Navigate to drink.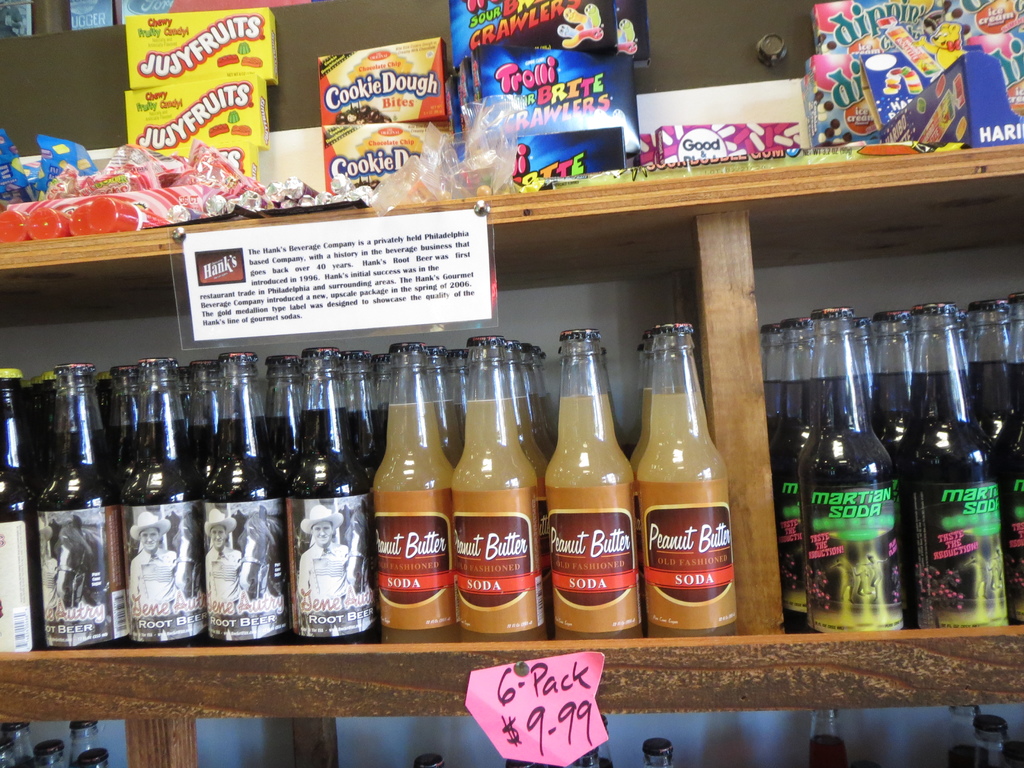
Navigation target: l=285, t=348, r=364, b=651.
